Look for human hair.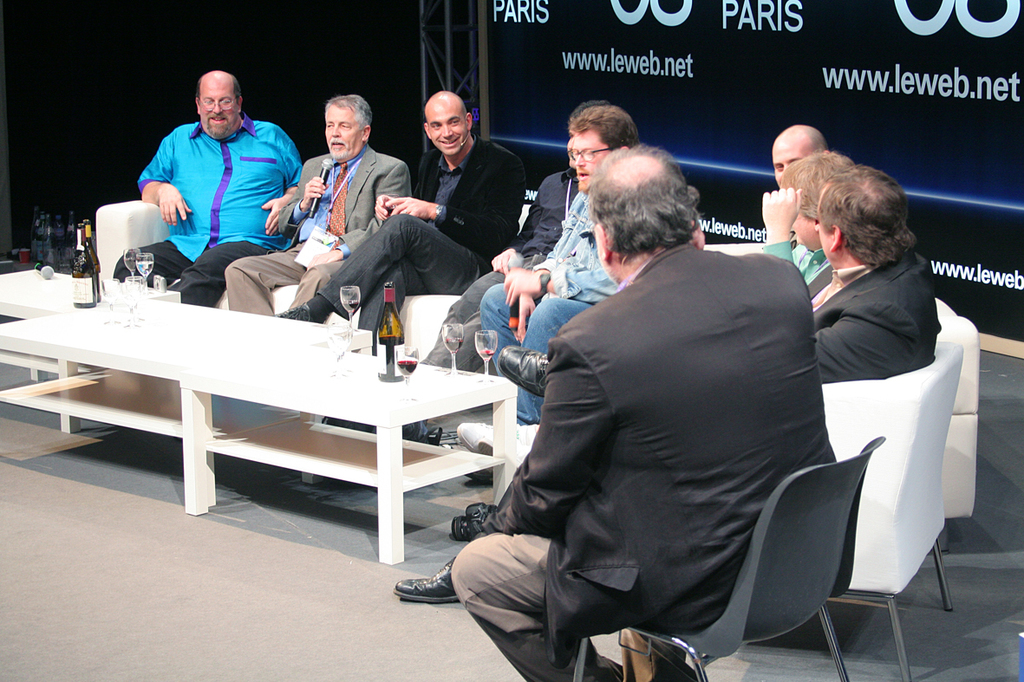
Found: 583,142,700,261.
